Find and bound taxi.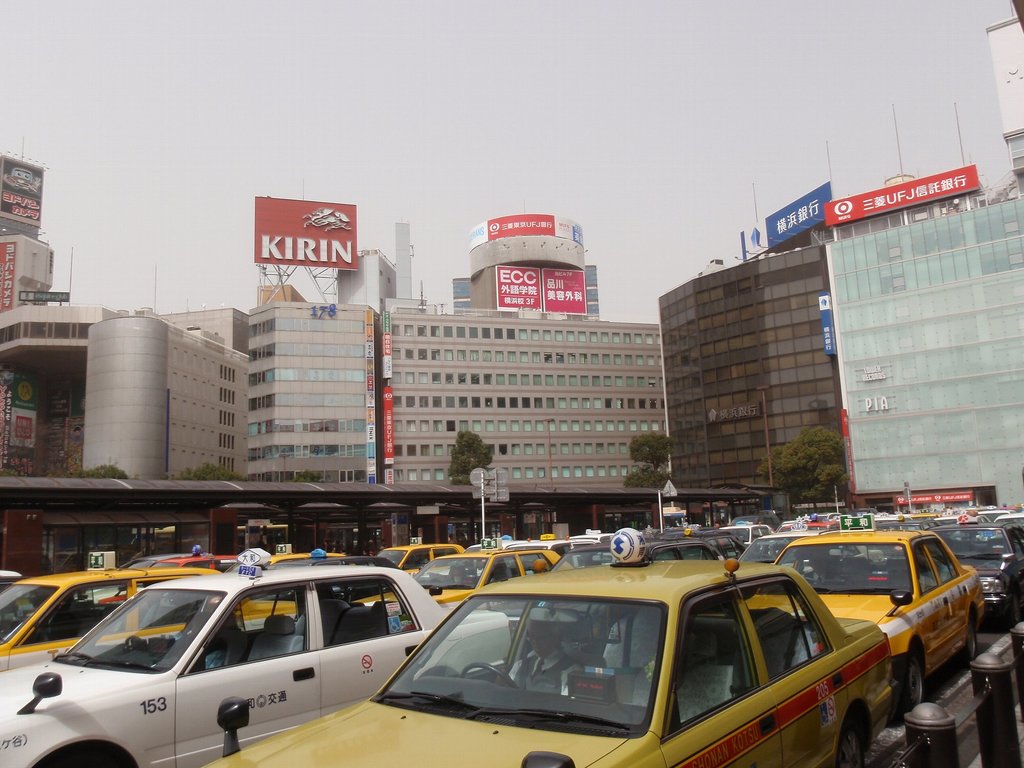
Bound: select_region(378, 535, 463, 576).
